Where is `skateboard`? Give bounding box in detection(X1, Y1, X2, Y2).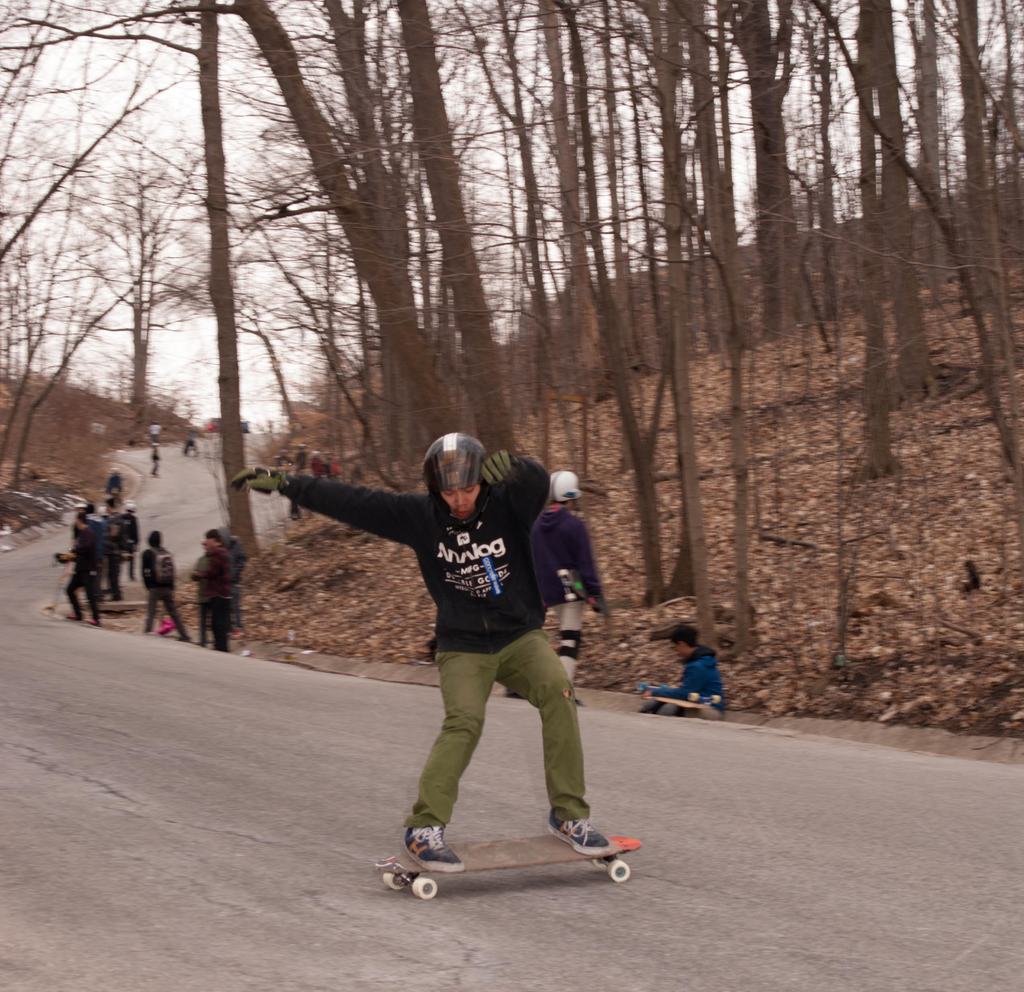
detection(554, 565, 612, 615).
